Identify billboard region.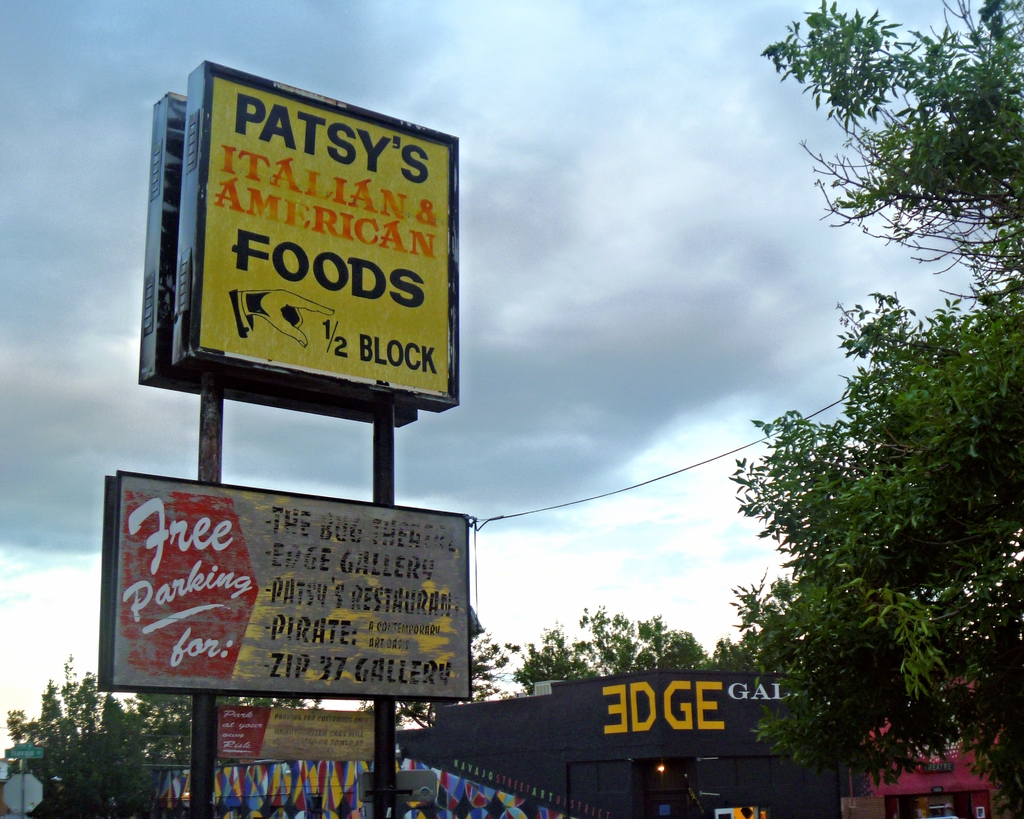
Region: pyautogui.locateOnScreen(96, 465, 469, 690).
